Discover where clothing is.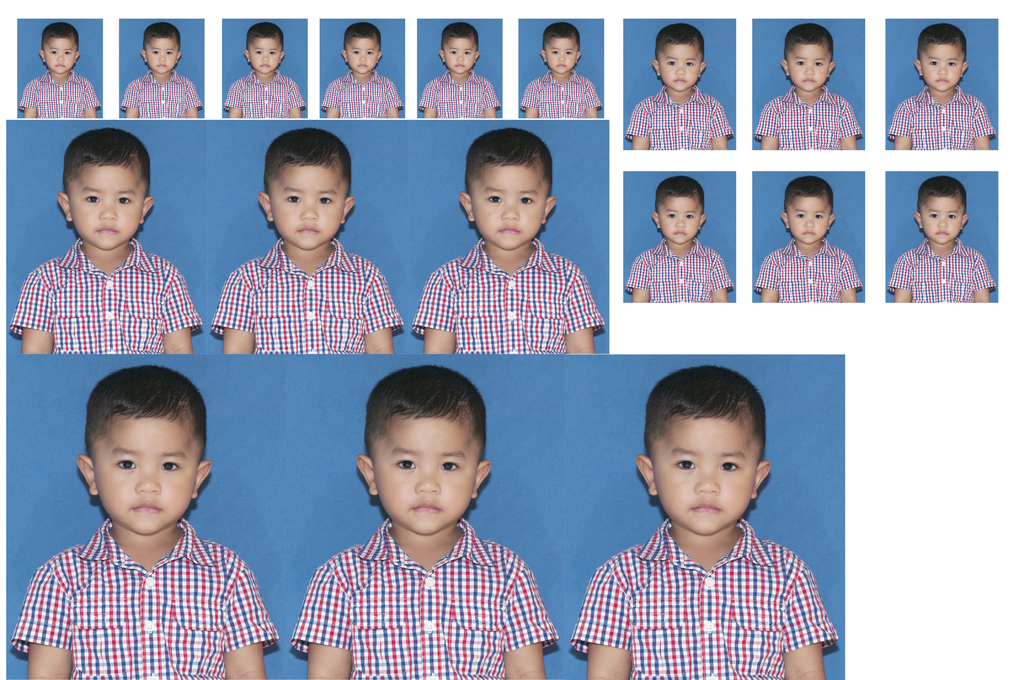
Discovered at <bbox>125, 70, 205, 120</bbox>.
